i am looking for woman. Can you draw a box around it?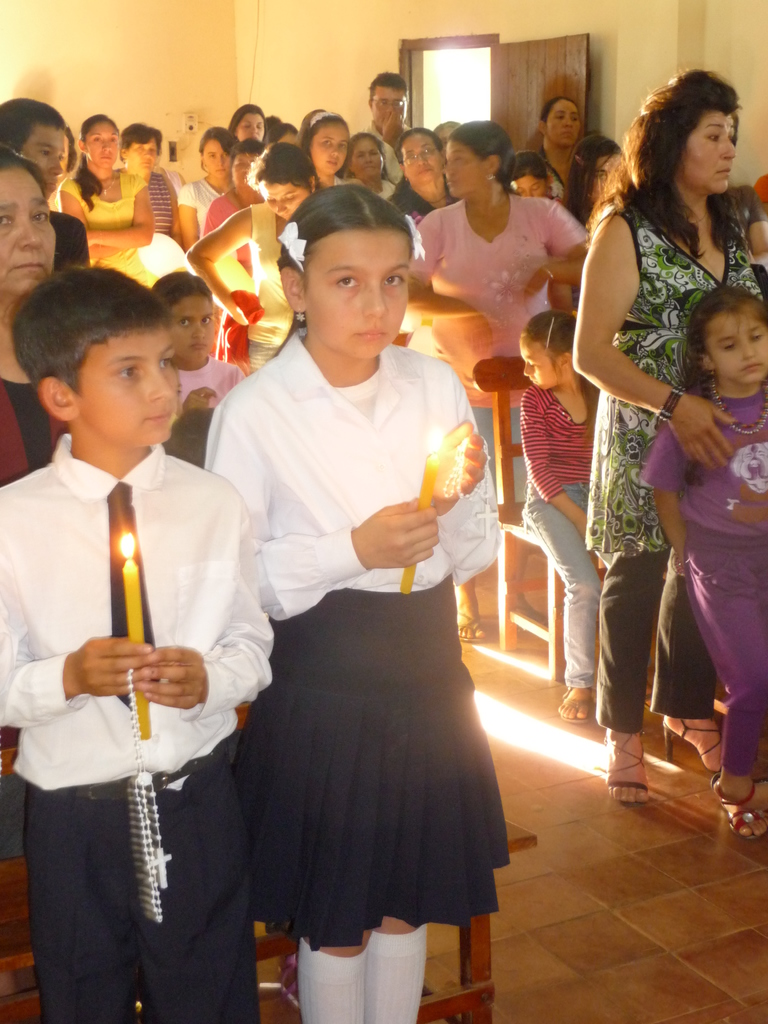
Sure, the bounding box is 182,125,237,247.
